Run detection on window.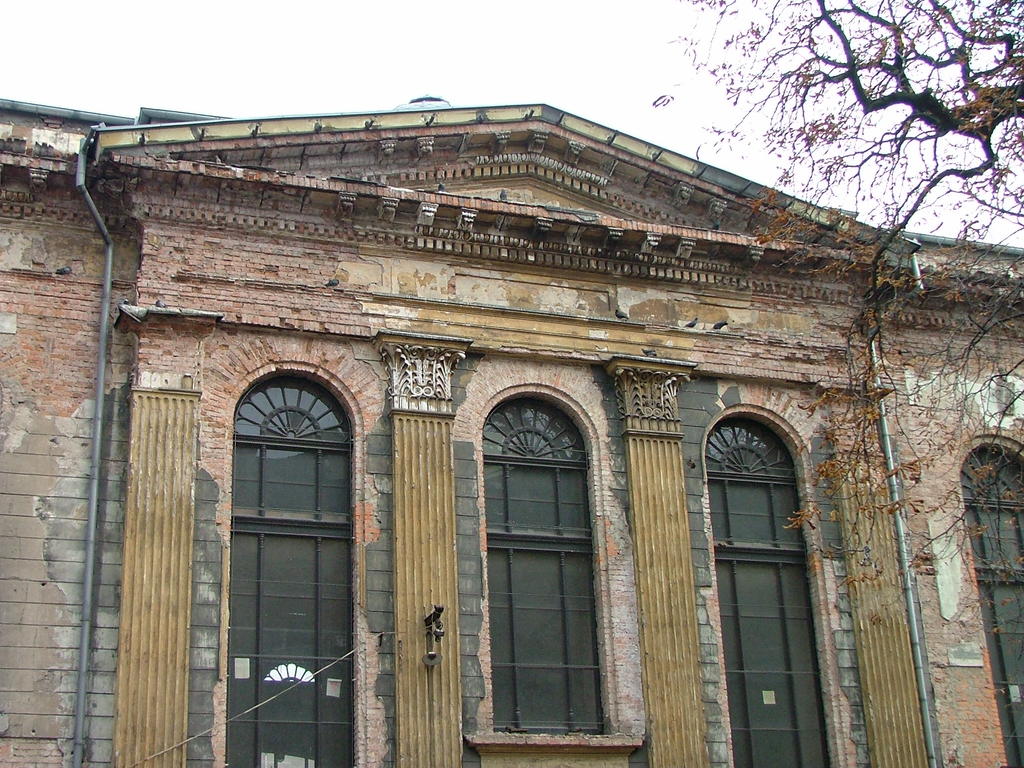
Result: 215/371/358/767.
